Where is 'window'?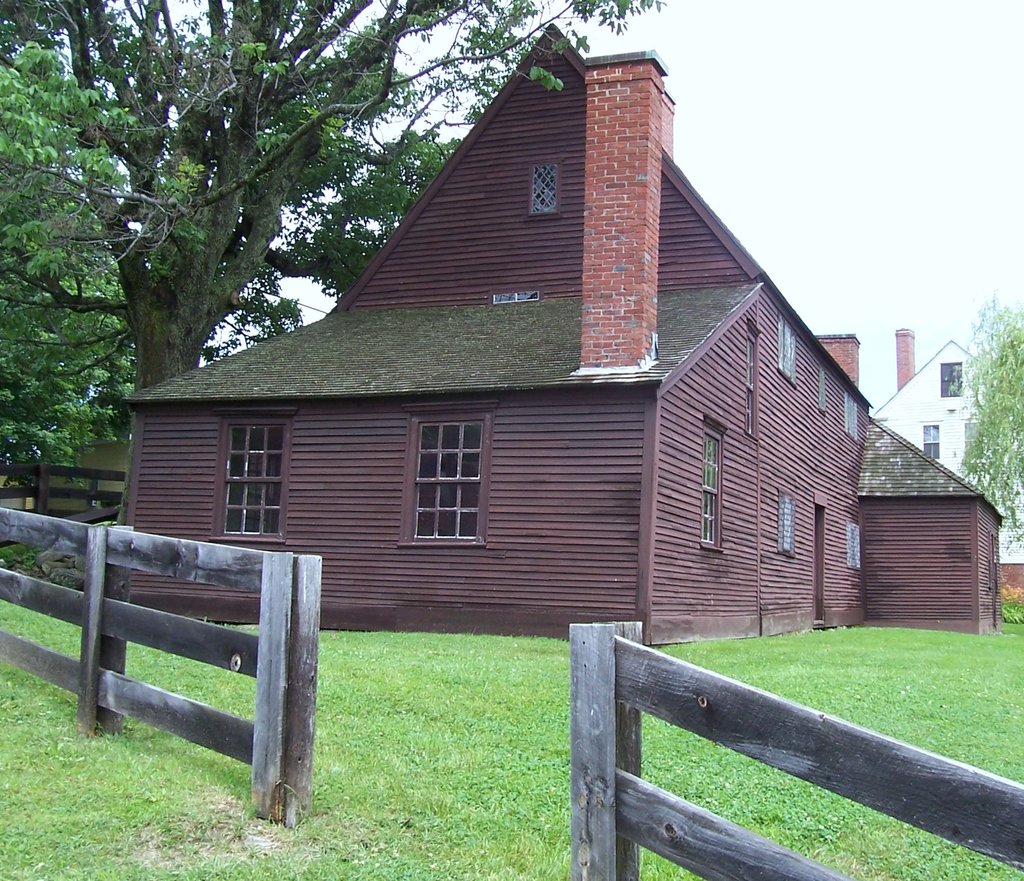
detection(817, 369, 830, 414).
